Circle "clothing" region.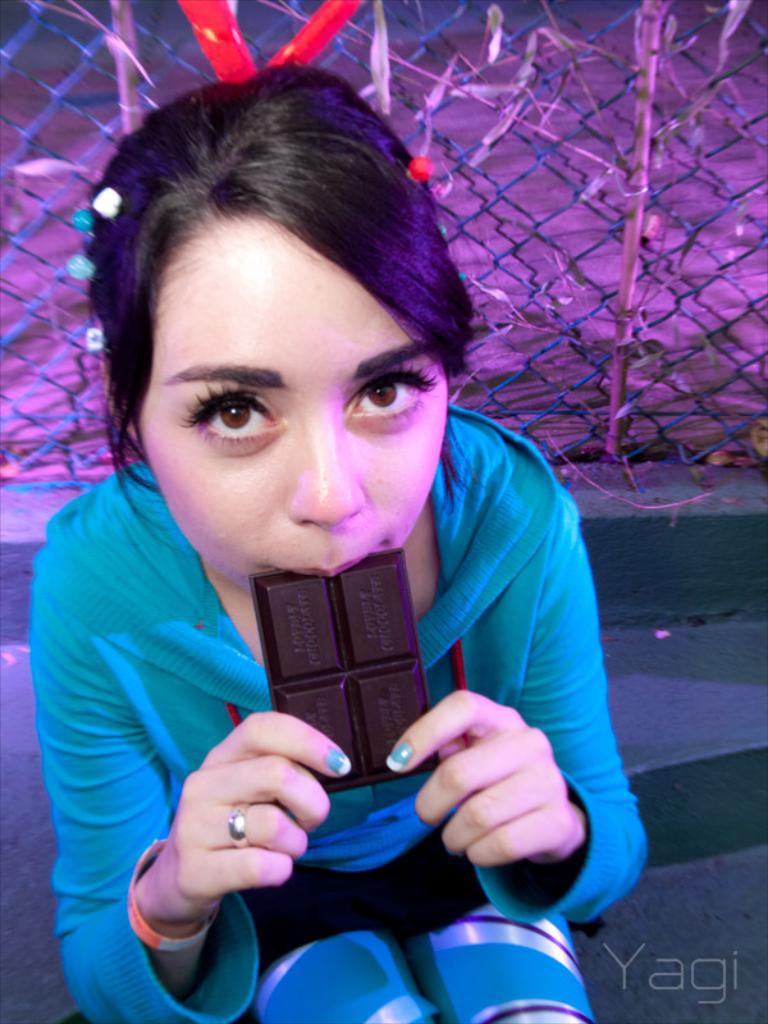
Region: [31,451,659,1023].
